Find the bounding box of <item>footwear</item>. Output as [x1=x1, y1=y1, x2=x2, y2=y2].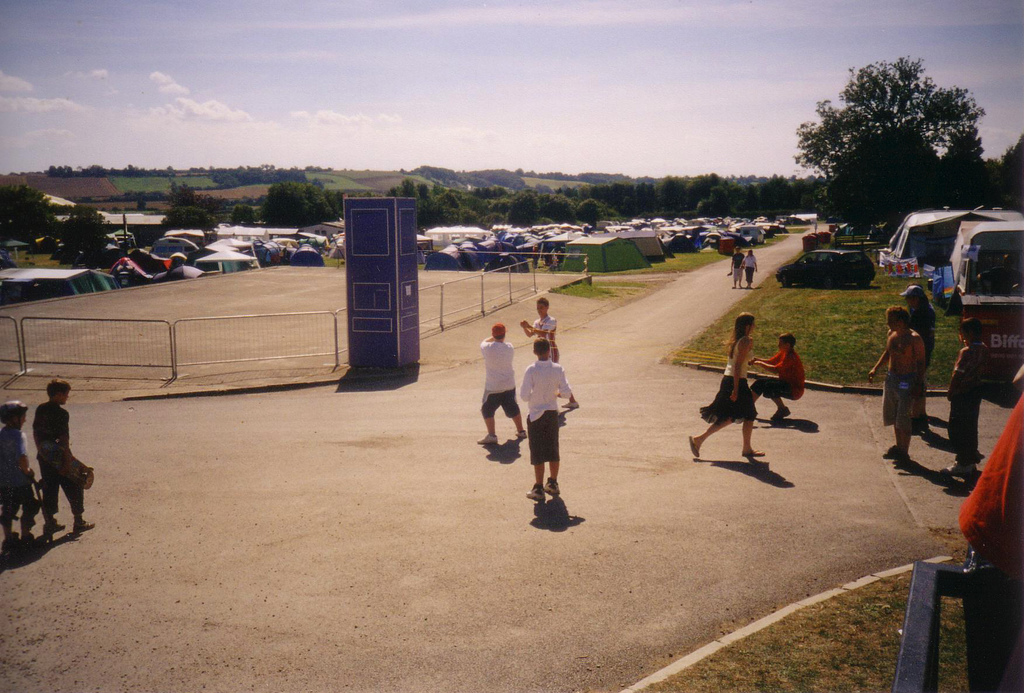
[x1=543, y1=478, x2=558, y2=498].
